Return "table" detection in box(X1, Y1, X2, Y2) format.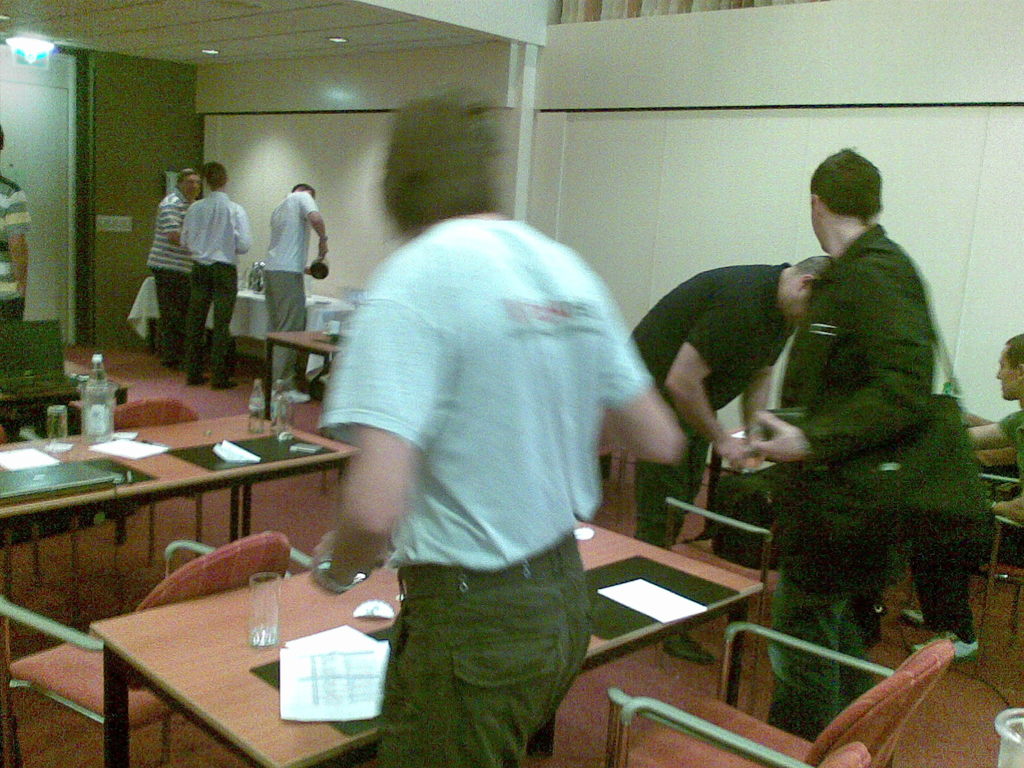
box(90, 513, 764, 767).
